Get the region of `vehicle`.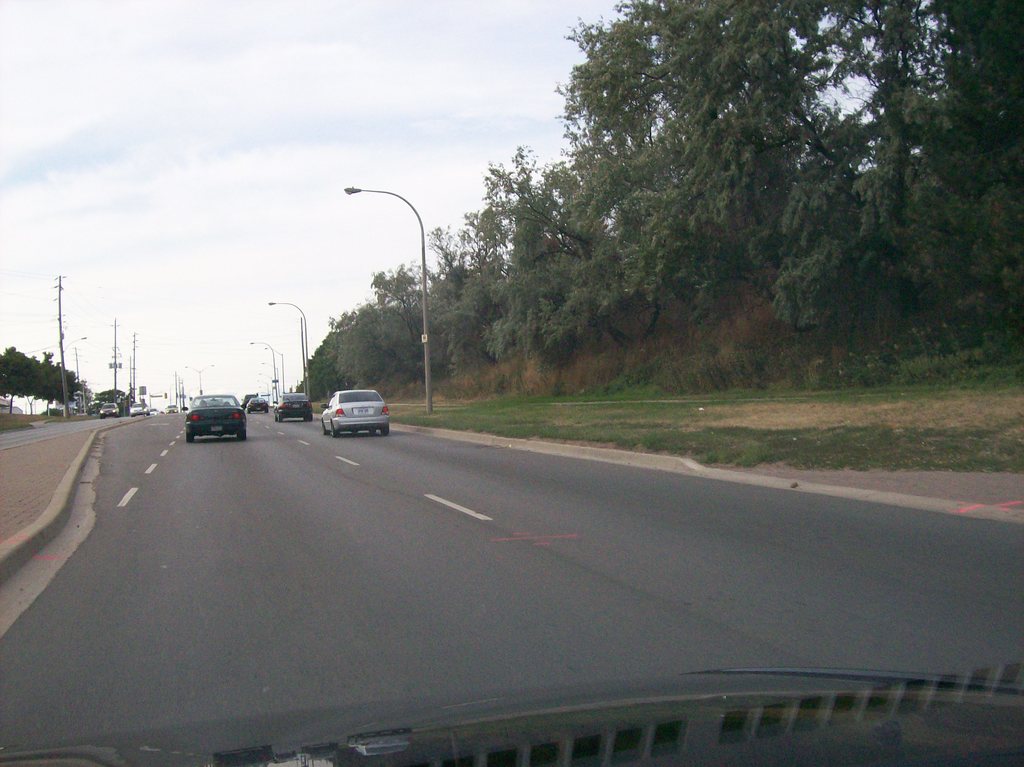
select_region(247, 397, 269, 413).
